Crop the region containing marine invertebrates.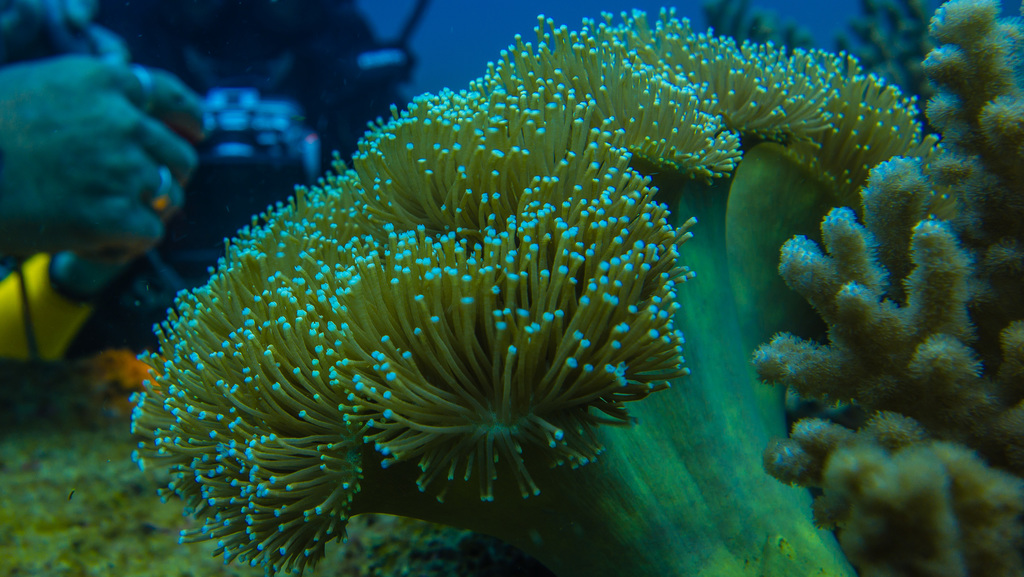
Crop region: BBox(714, 51, 965, 254).
